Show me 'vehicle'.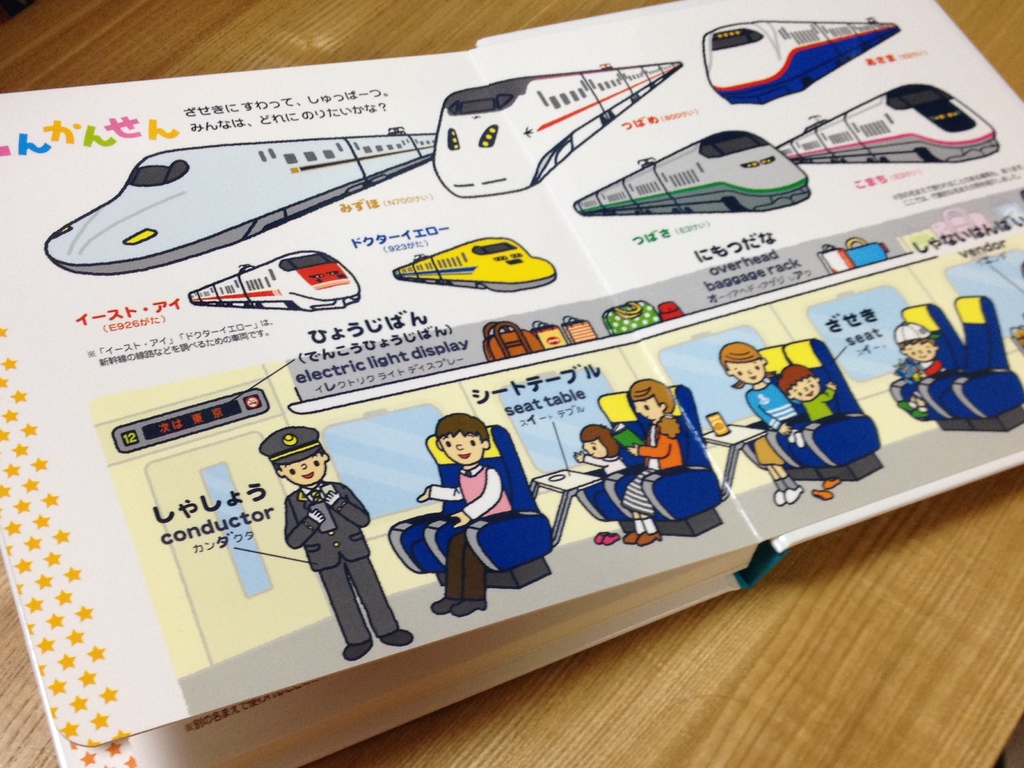
'vehicle' is here: bbox=(703, 15, 900, 100).
